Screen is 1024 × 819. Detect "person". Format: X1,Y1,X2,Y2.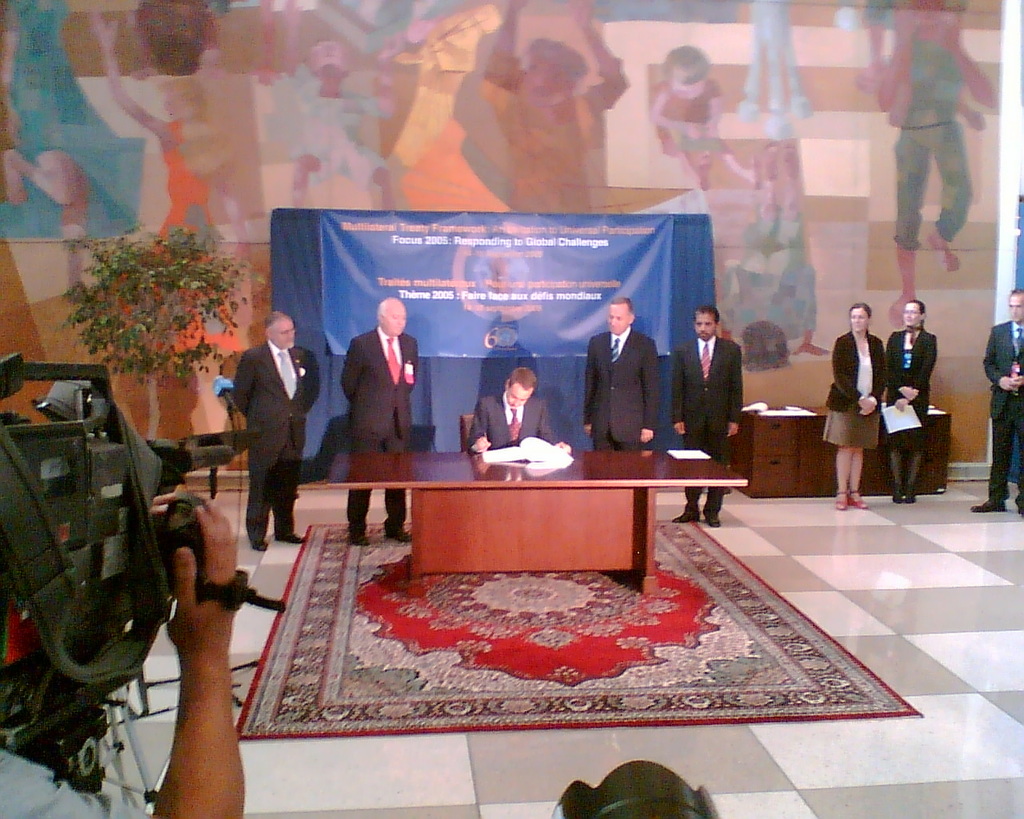
880,295,940,511.
